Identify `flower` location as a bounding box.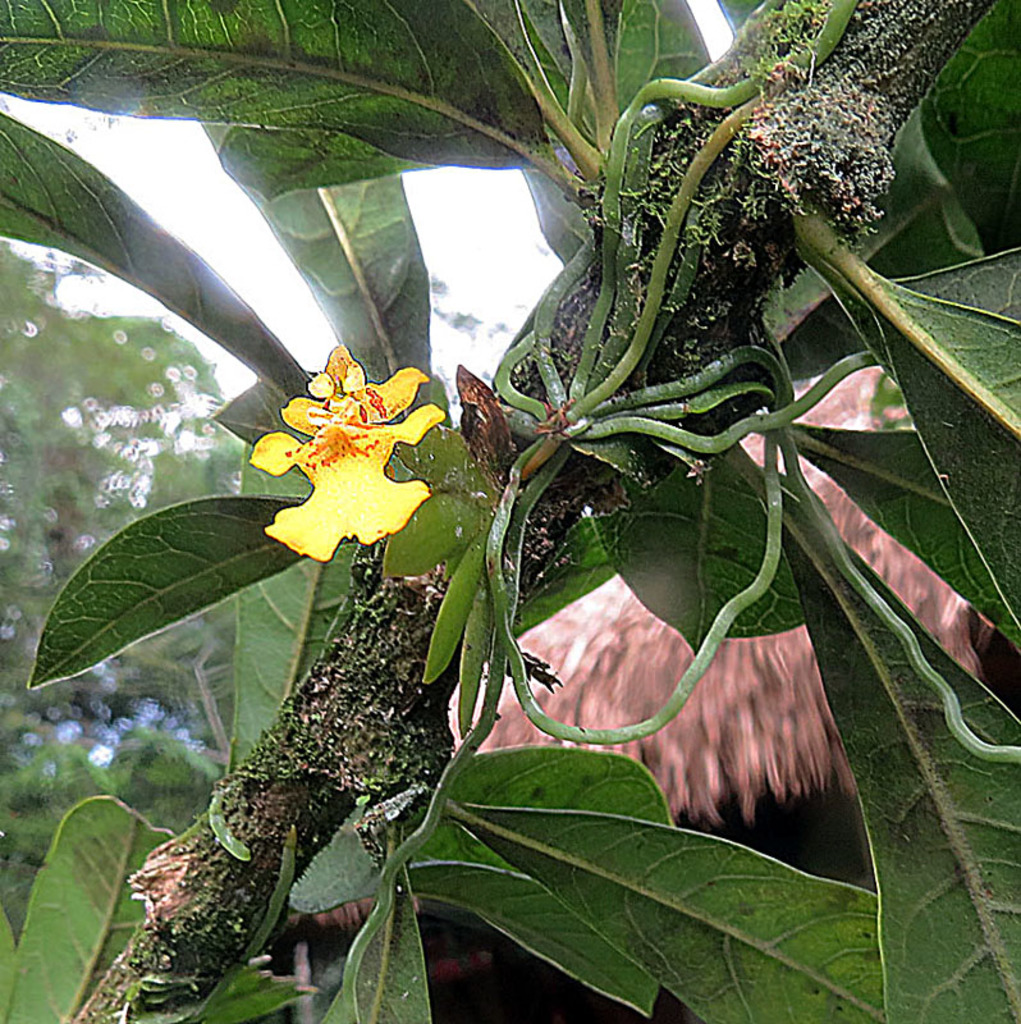
[left=249, top=330, right=461, bottom=575].
